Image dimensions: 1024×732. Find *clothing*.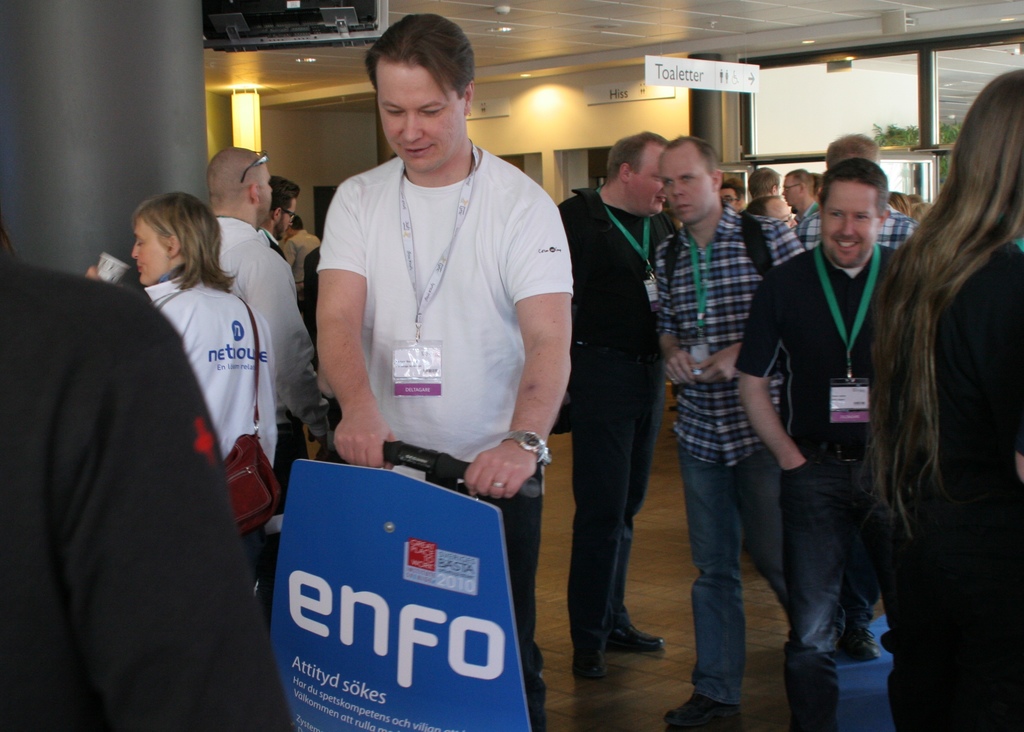
<bbox>219, 215, 319, 511</bbox>.
